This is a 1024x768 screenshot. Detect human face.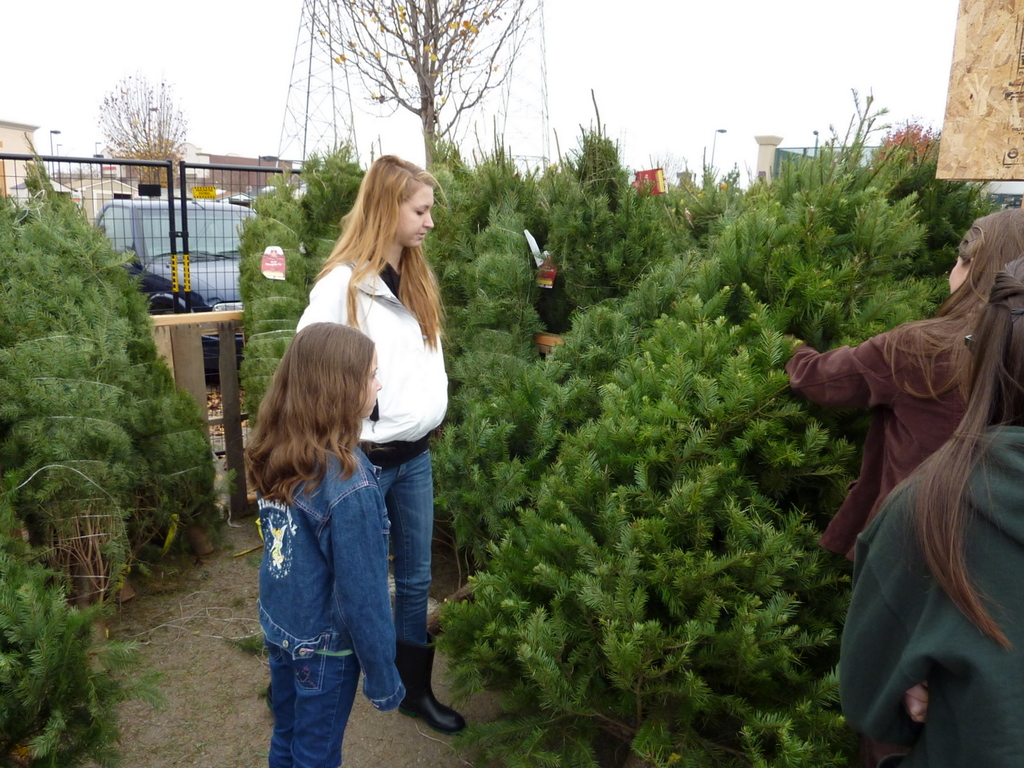
locate(369, 346, 380, 419).
